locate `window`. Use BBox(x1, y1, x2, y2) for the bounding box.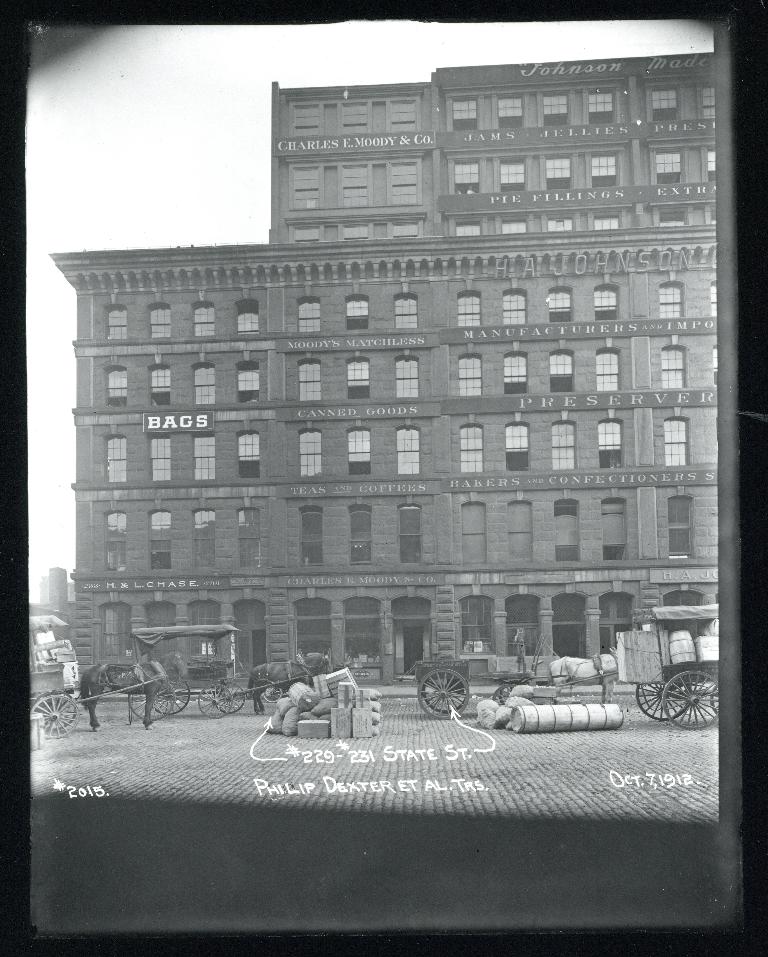
BBox(597, 215, 618, 230).
